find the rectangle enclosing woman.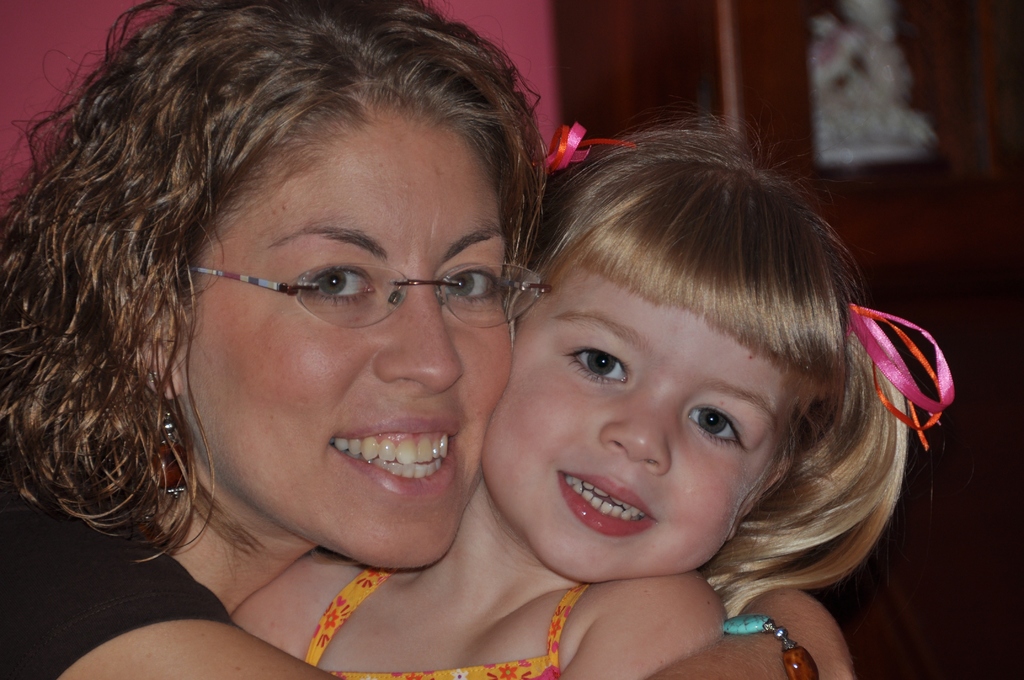
(49, 32, 721, 669).
